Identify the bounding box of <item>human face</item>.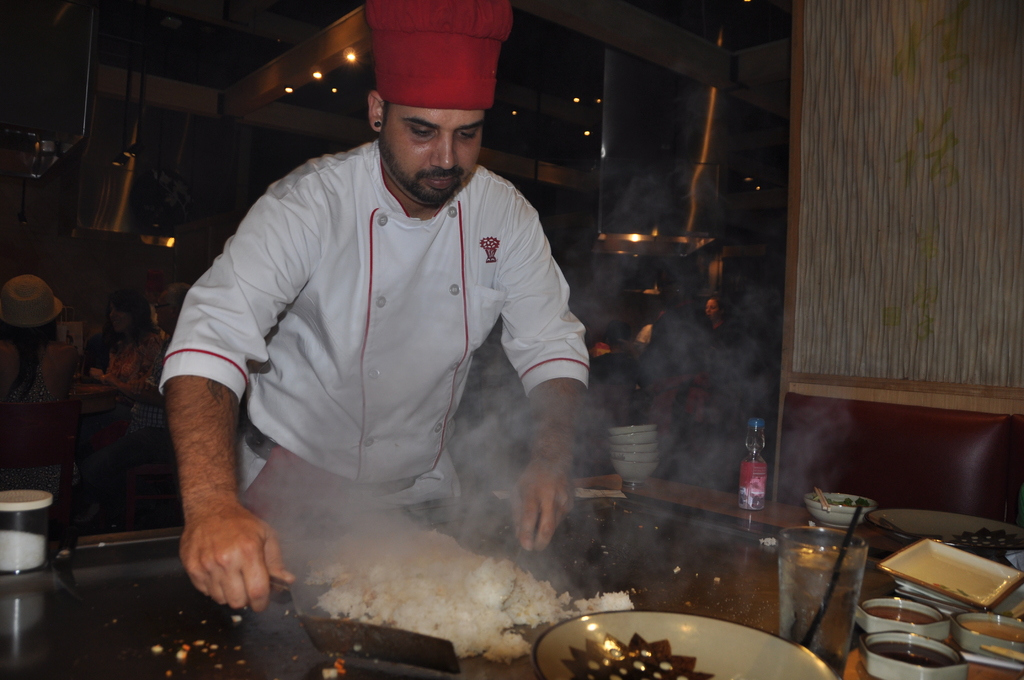
380,104,484,201.
